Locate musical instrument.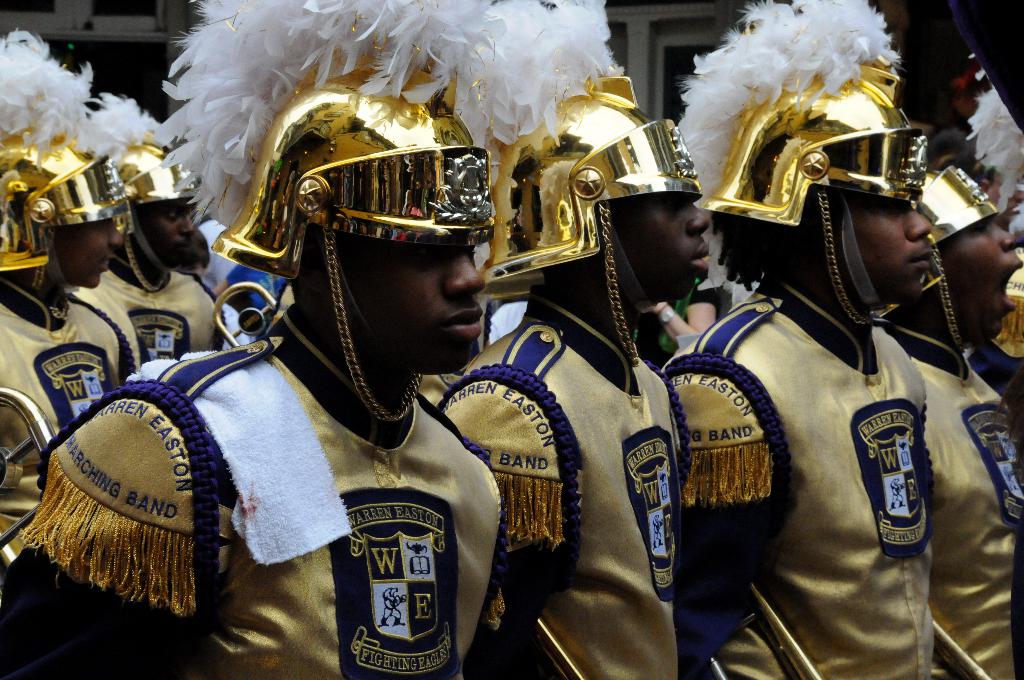
Bounding box: (205,278,280,344).
